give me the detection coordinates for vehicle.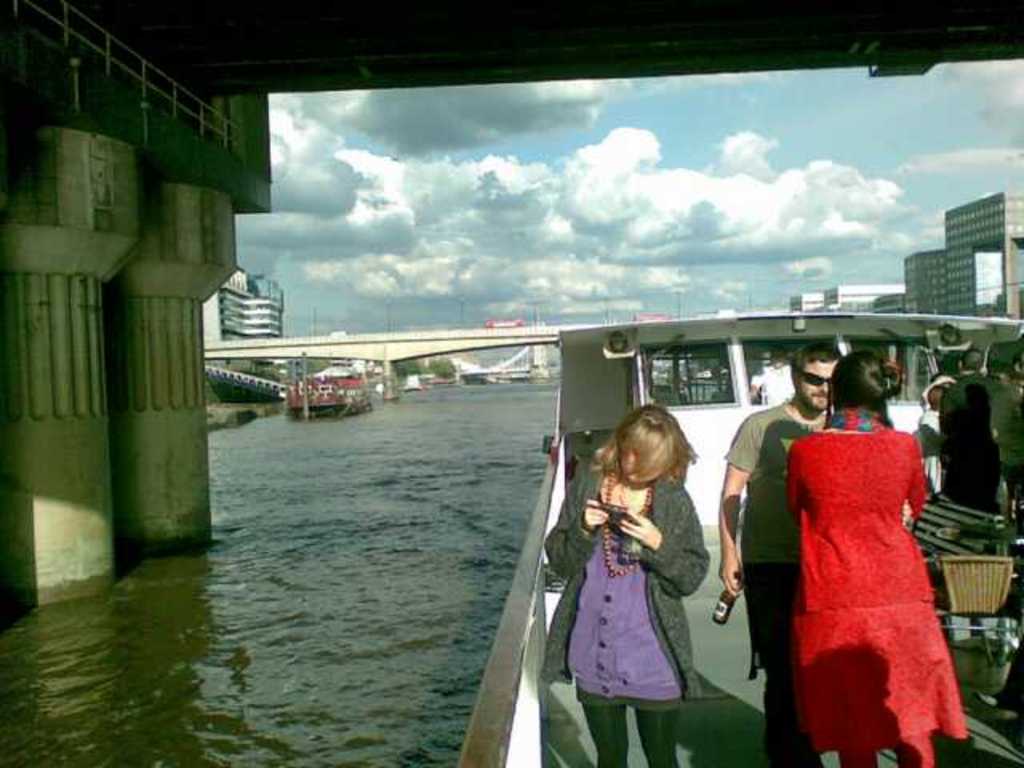
[459,307,1022,766].
